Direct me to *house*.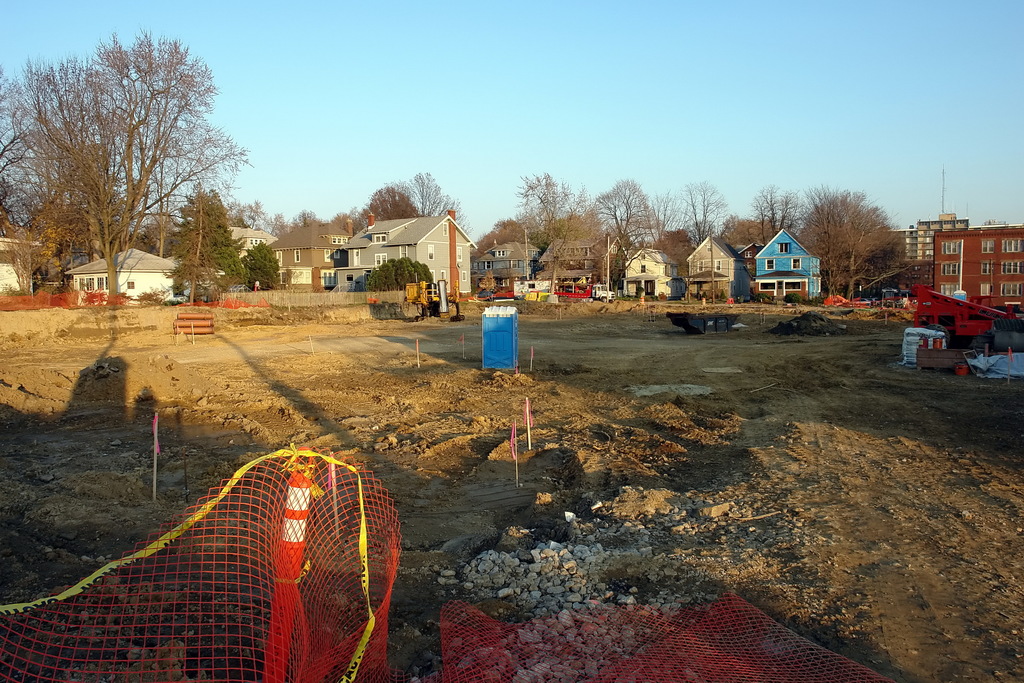
Direction: pyautogui.locateOnScreen(58, 244, 191, 294).
